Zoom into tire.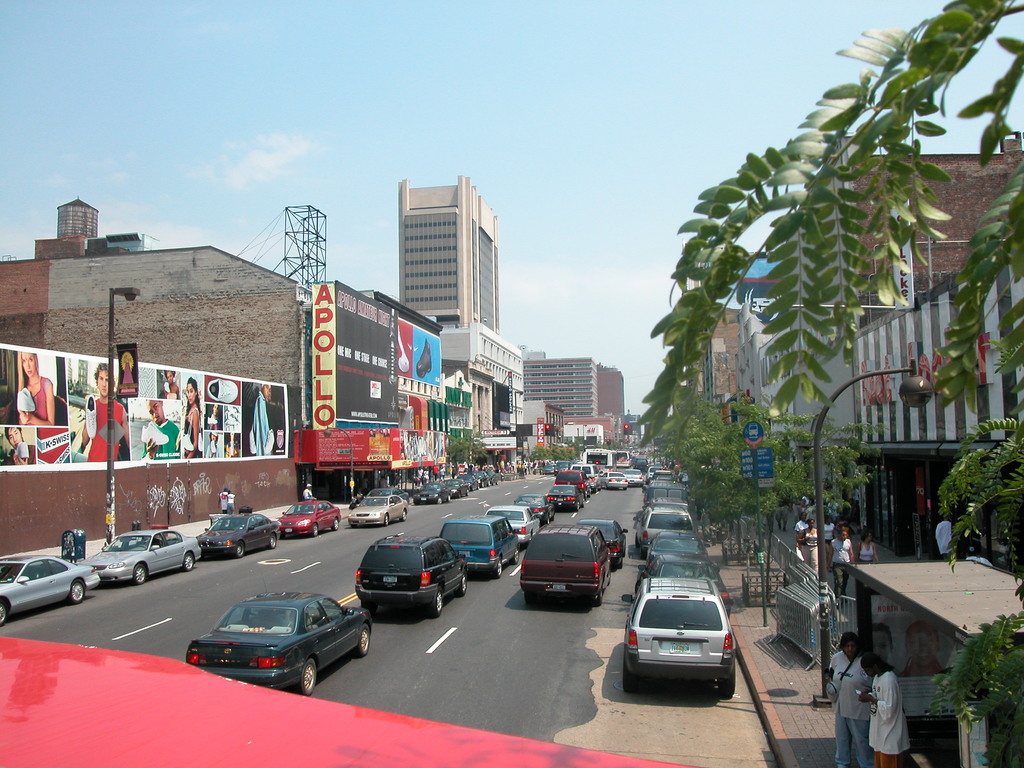
Zoom target: crop(450, 492, 454, 503).
